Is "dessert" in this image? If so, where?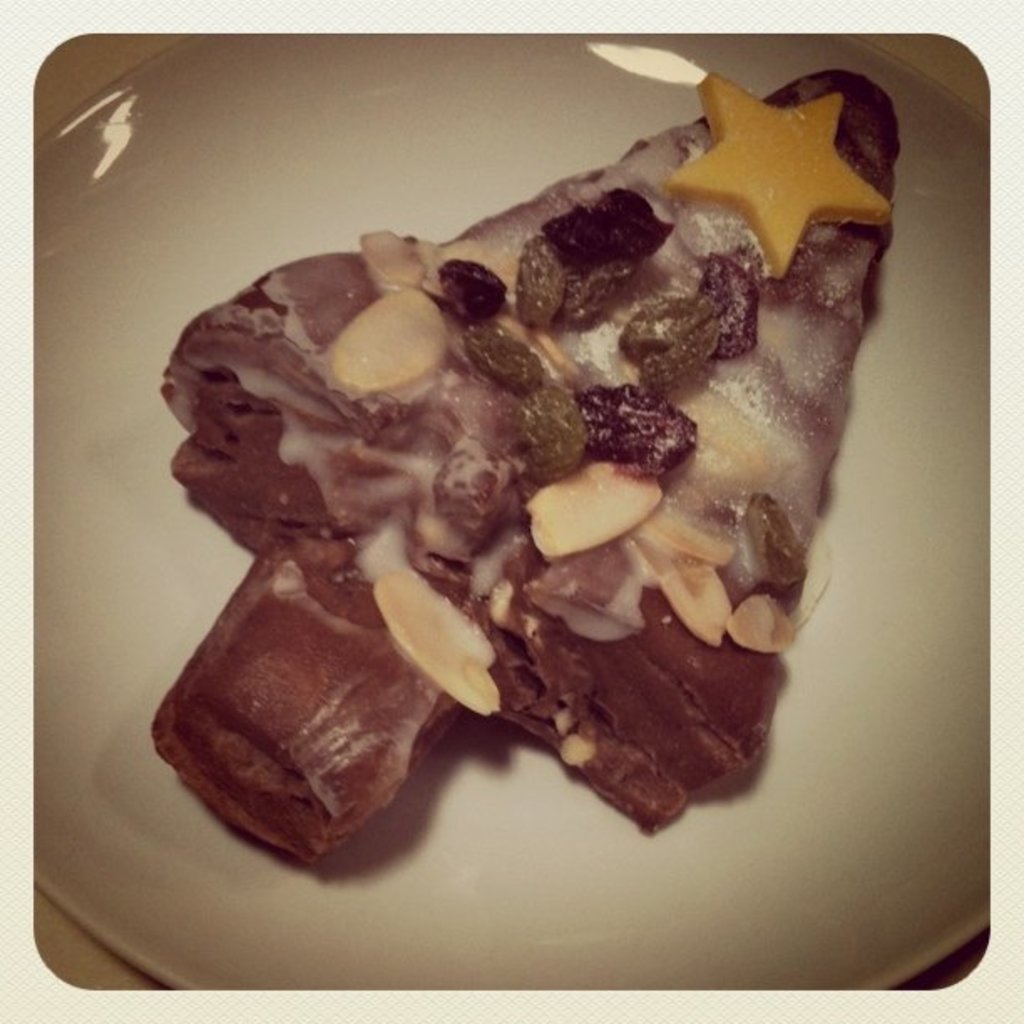
Yes, at region(157, 69, 905, 860).
